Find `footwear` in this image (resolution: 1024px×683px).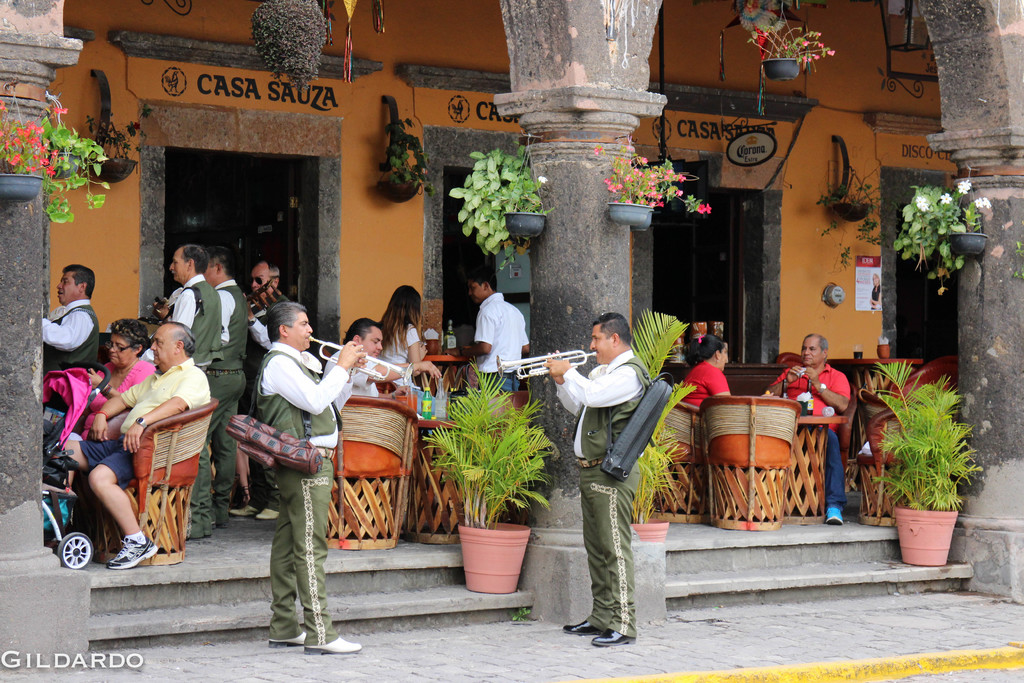
<box>105,534,163,570</box>.
